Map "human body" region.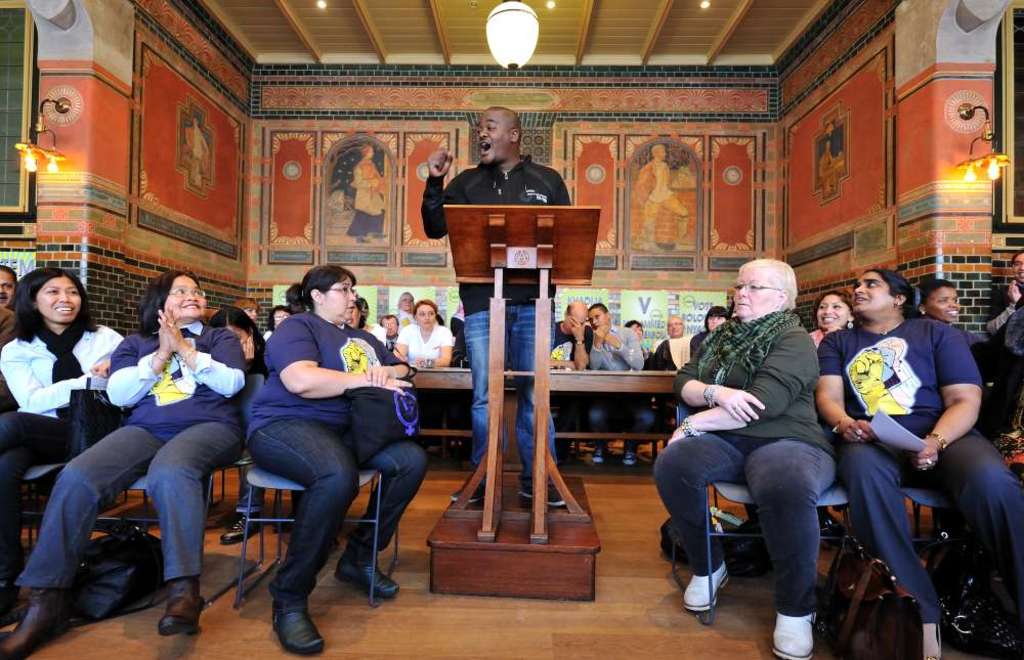
Mapped to crop(590, 298, 654, 463).
